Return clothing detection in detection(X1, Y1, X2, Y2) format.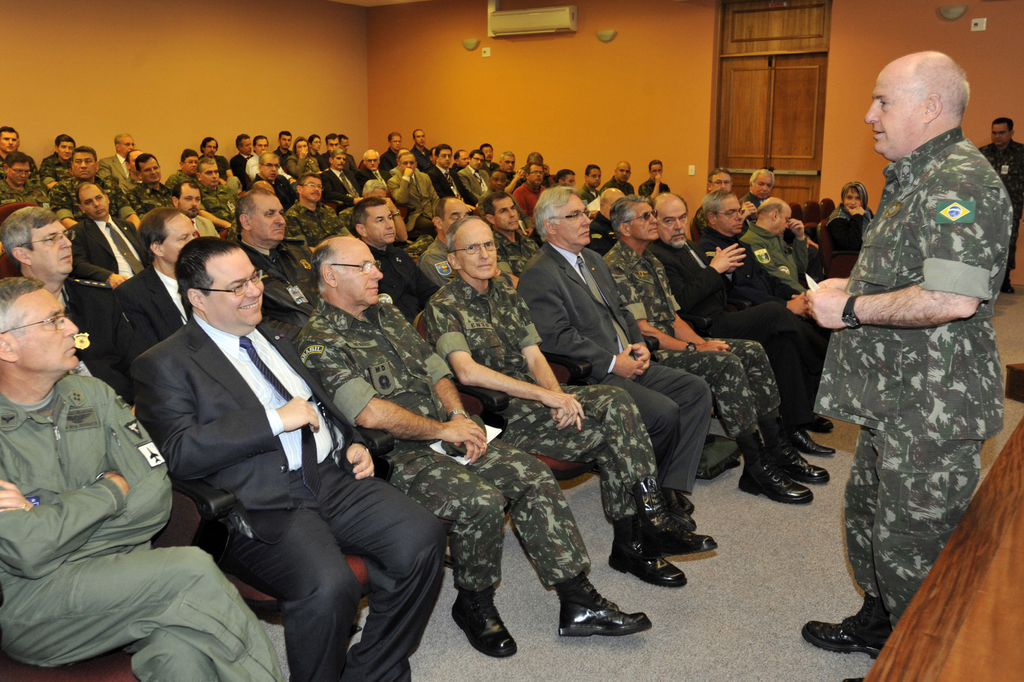
detection(422, 267, 657, 516).
